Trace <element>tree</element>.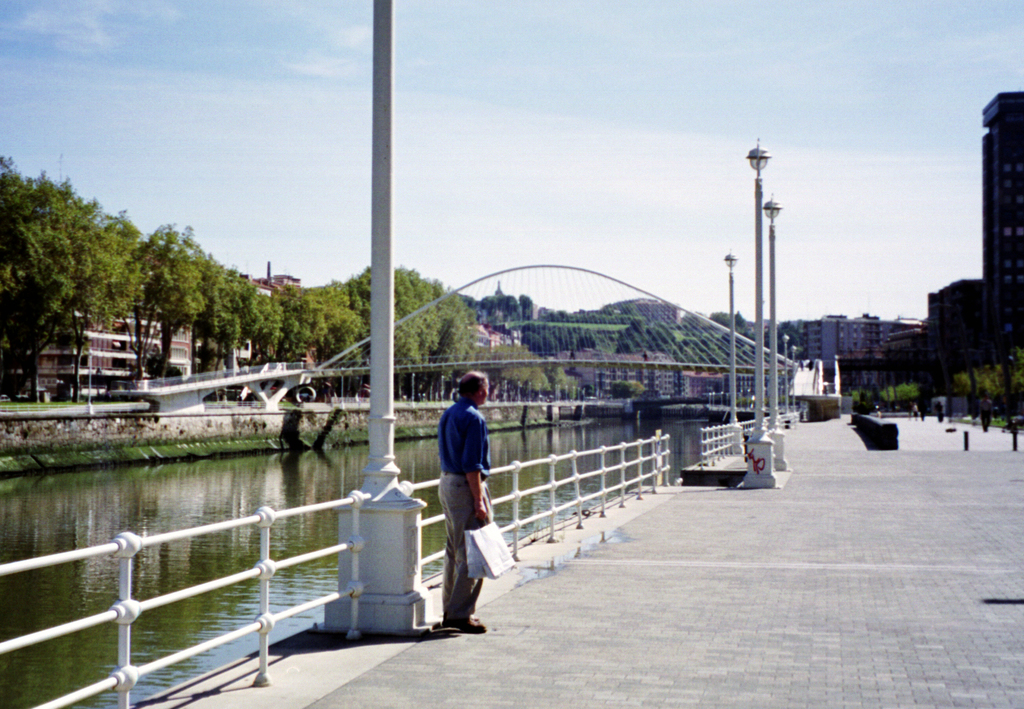
Traced to region(10, 169, 158, 360).
